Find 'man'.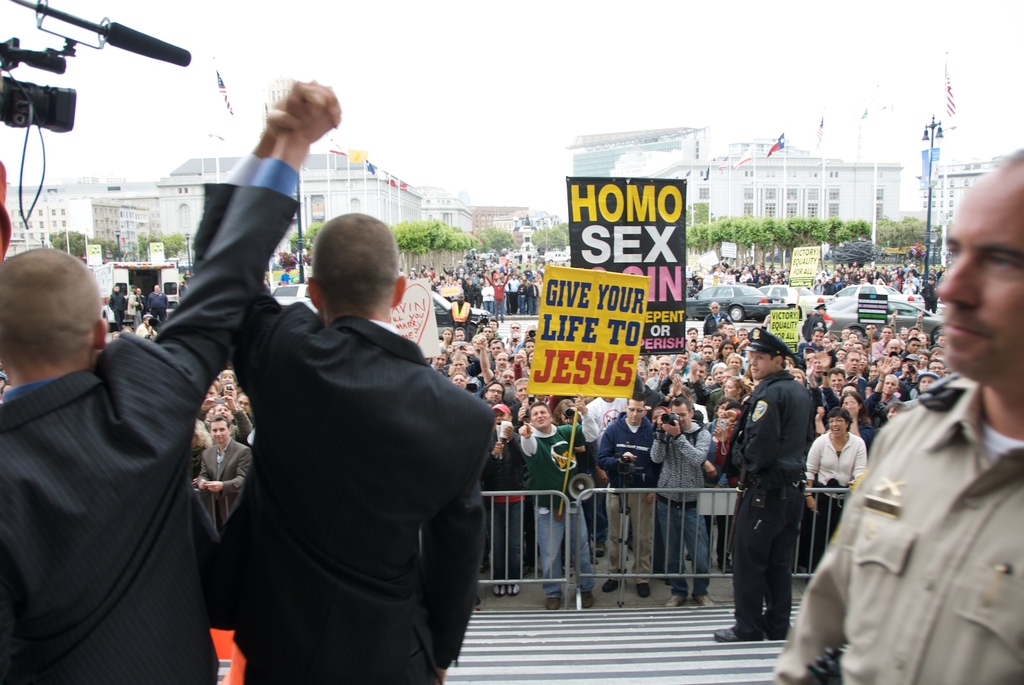
bbox=(146, 281, 170, 320).
